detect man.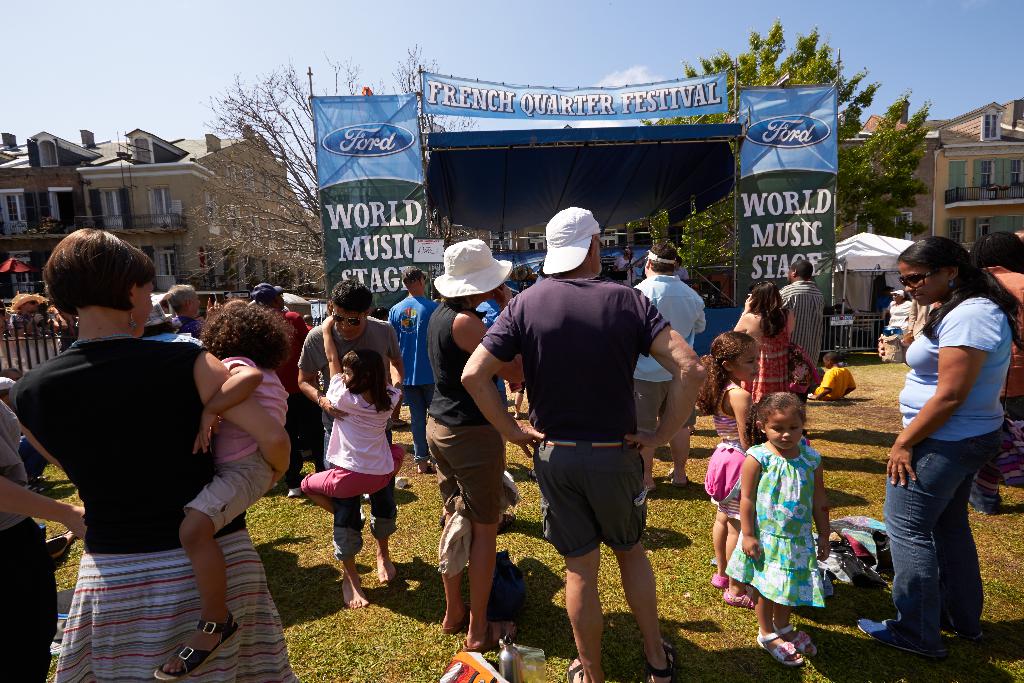
Detected at (x1=493, y1=226, x2=694, y2=653).
